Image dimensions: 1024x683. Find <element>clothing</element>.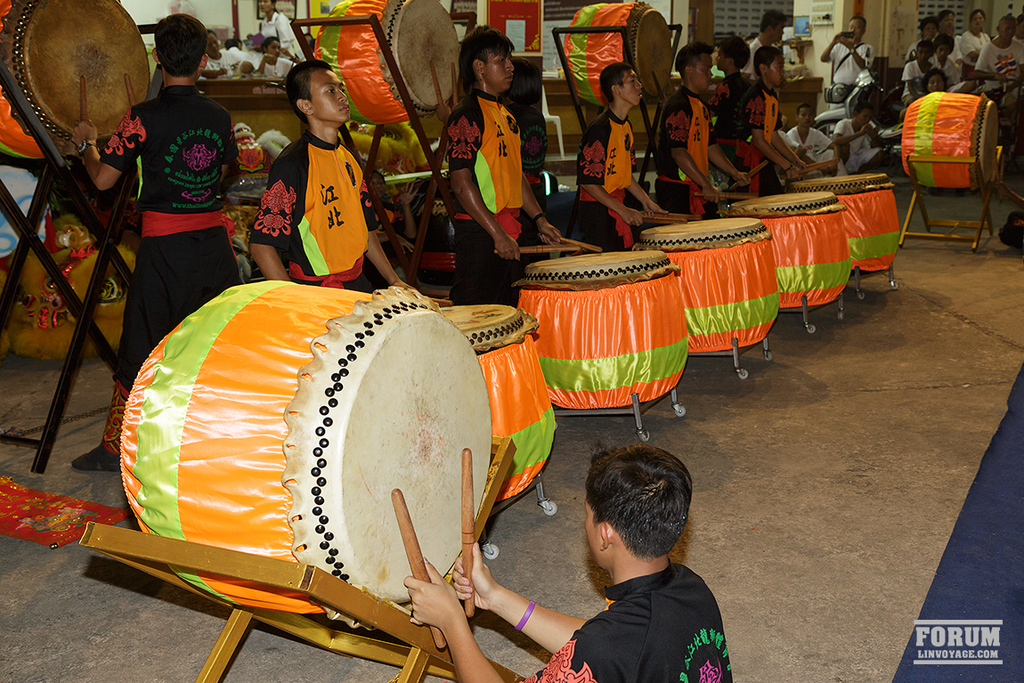
pyautogui.locateOnScreen(747, 36, 761, 77).
